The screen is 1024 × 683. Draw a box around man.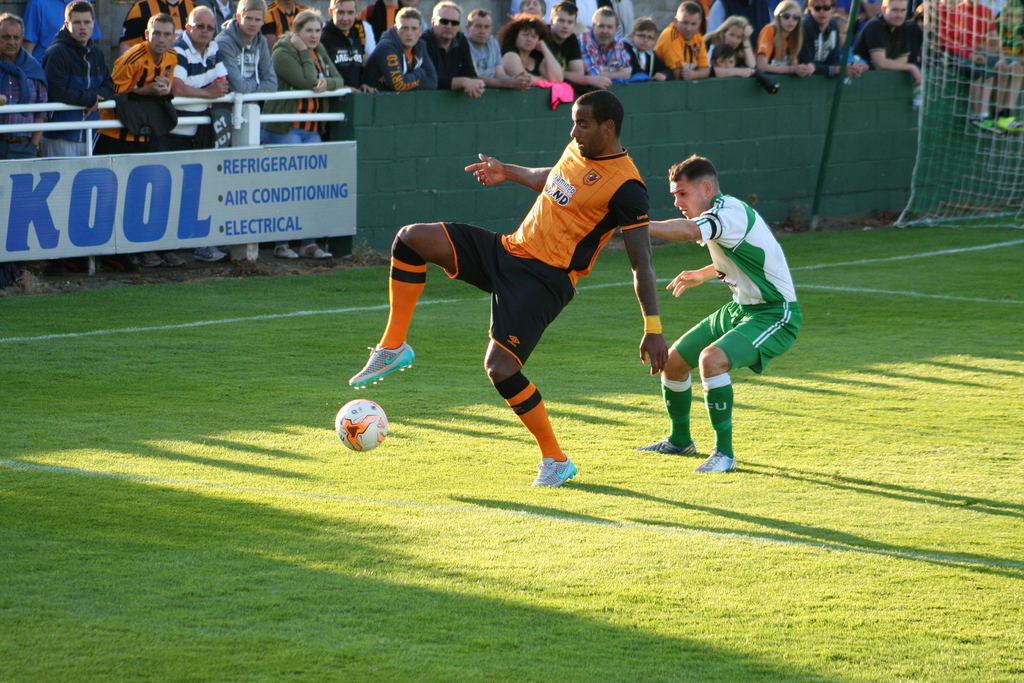
(left=458, top=2, right=502, bottom=83).
